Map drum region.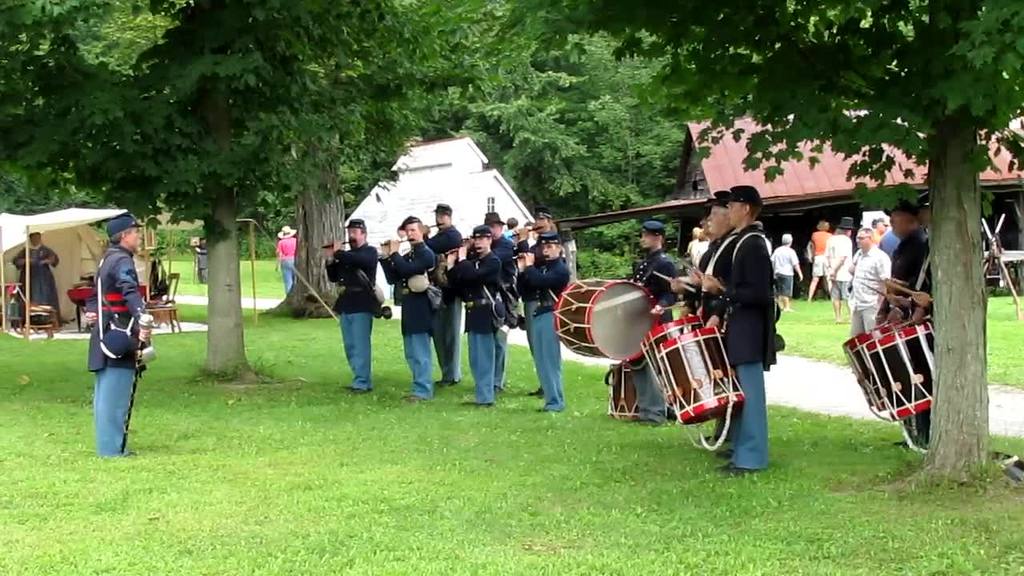
Mapped to bbox(608, 362, 641, 419).
